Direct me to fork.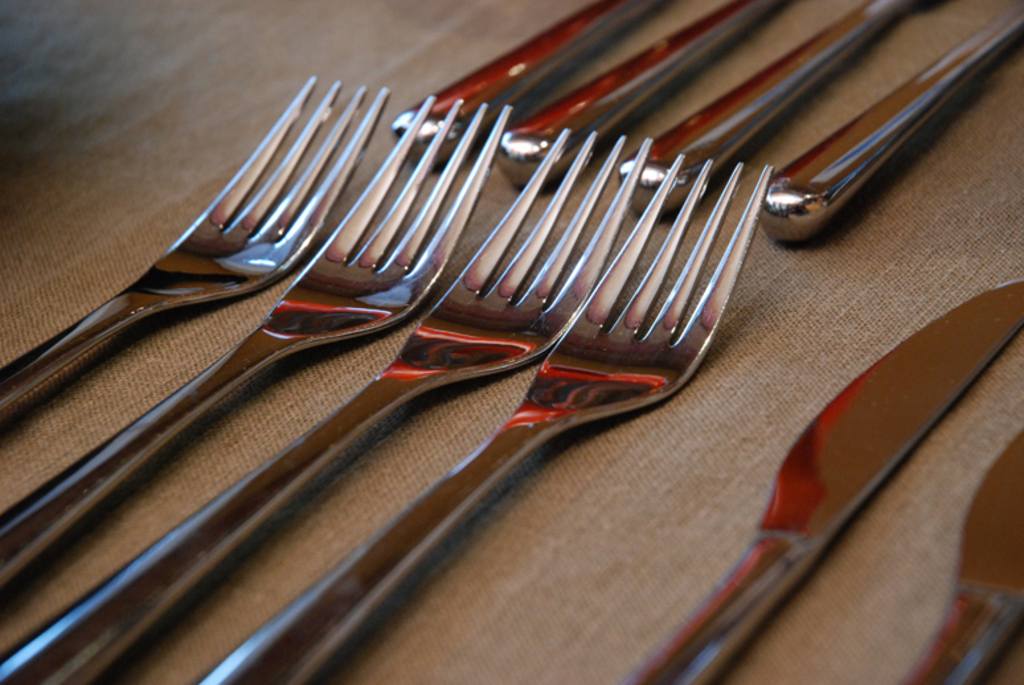
Direction: crop(0, 127, 654, 684).
